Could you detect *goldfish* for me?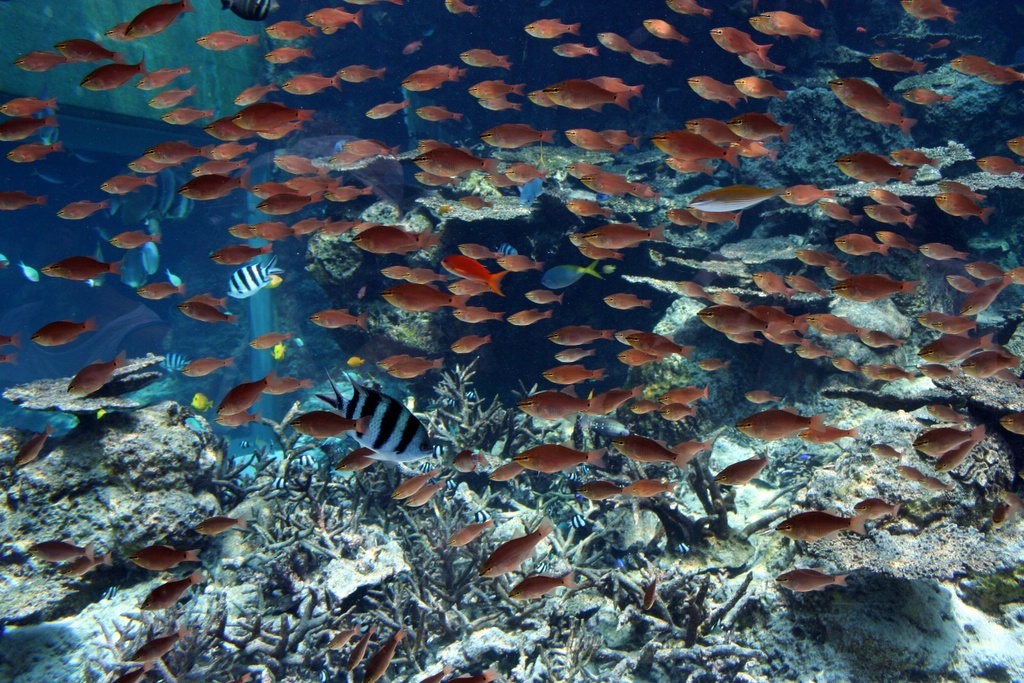
Detection result: [15,422,57,469].
